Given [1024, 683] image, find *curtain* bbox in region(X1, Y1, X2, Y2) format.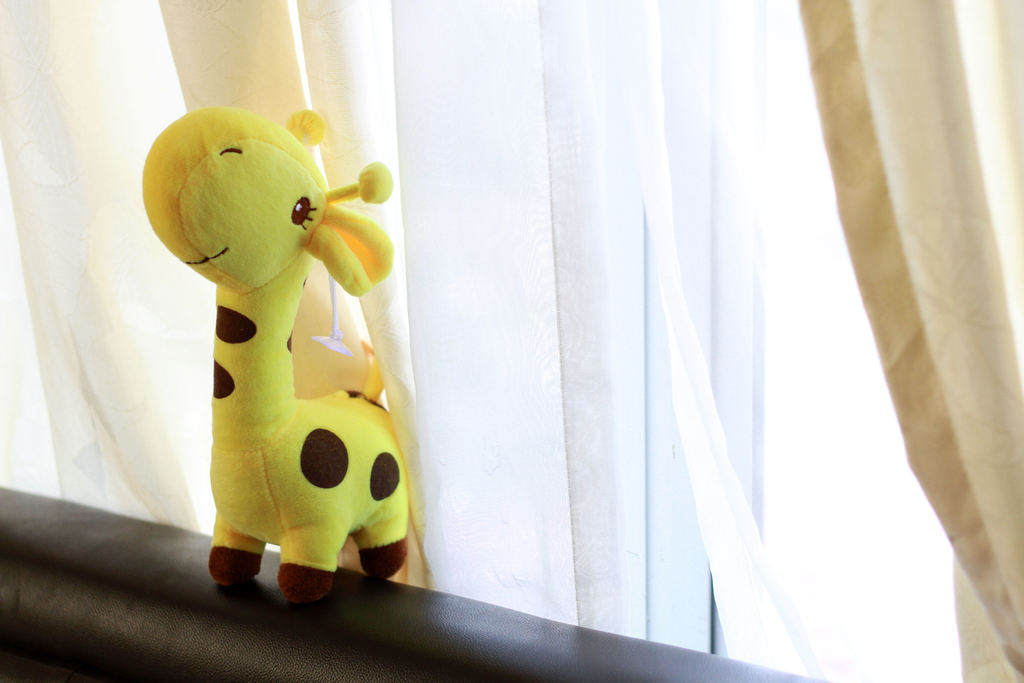
region(0, 0, 1023, 616).
